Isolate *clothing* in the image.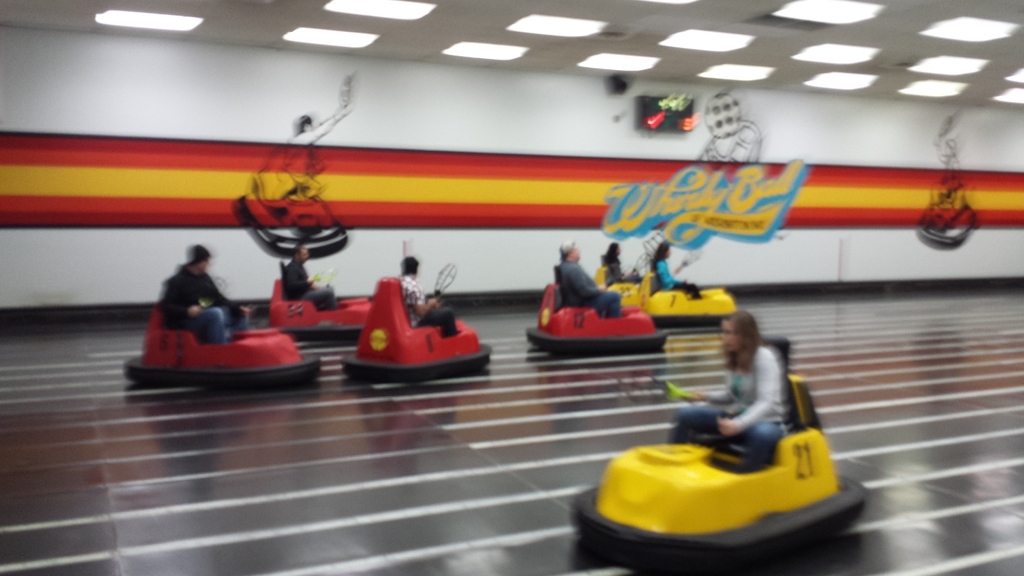
Isolated region: x1=399 y1=278 x2=459 y2=334.
